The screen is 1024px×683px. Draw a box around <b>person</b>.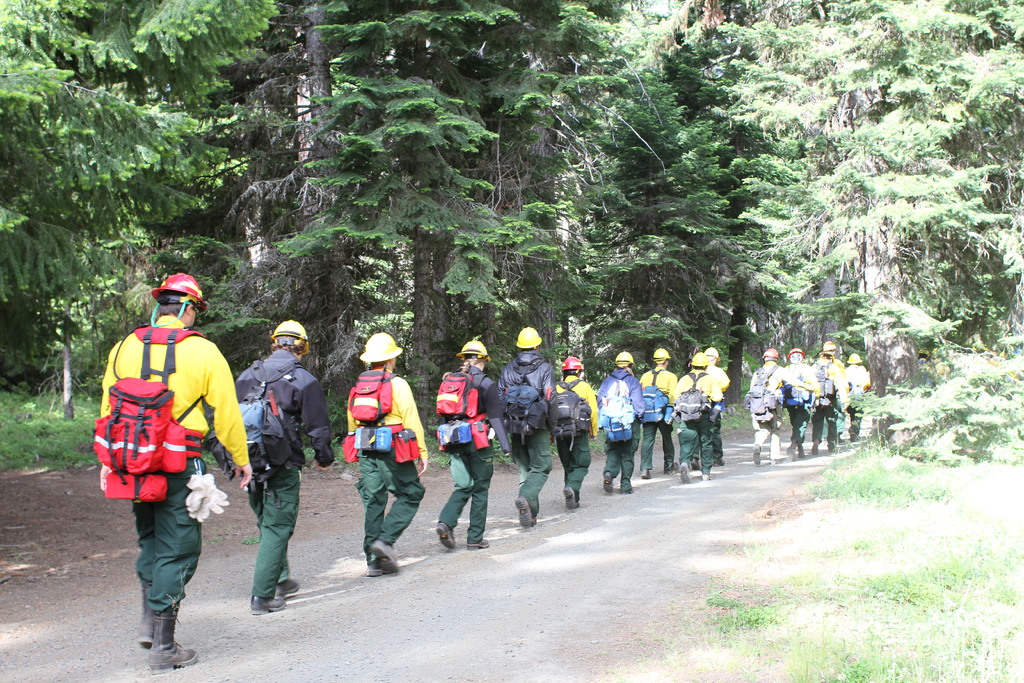
{"left": 506, "top": 331, "right": 563, "bottom": 523}.
